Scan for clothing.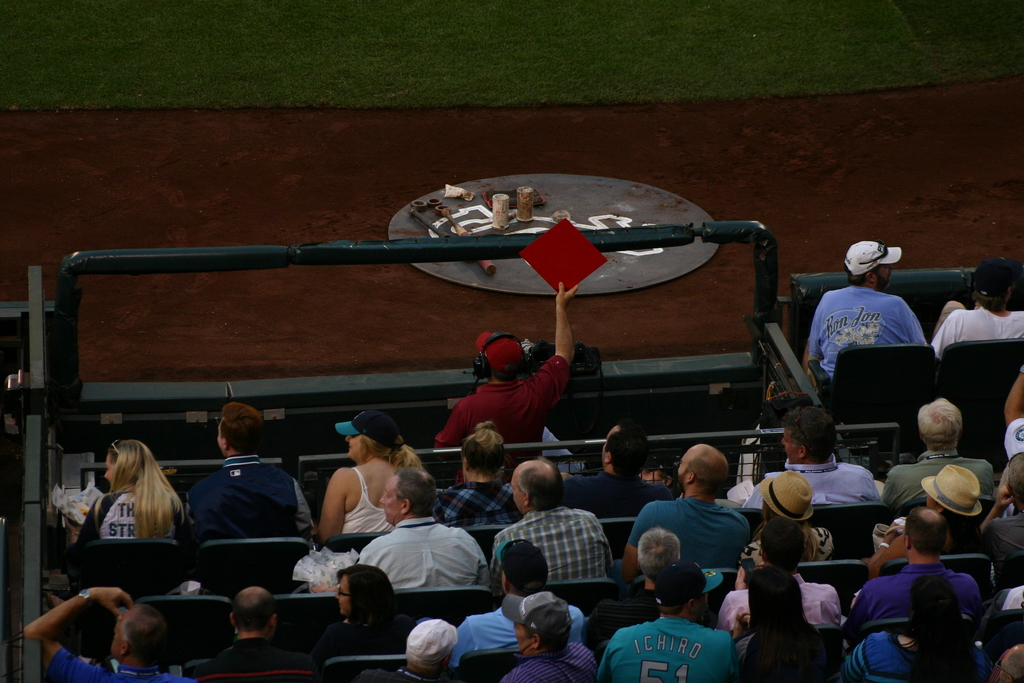
Scan result: 627,497,748,563.
